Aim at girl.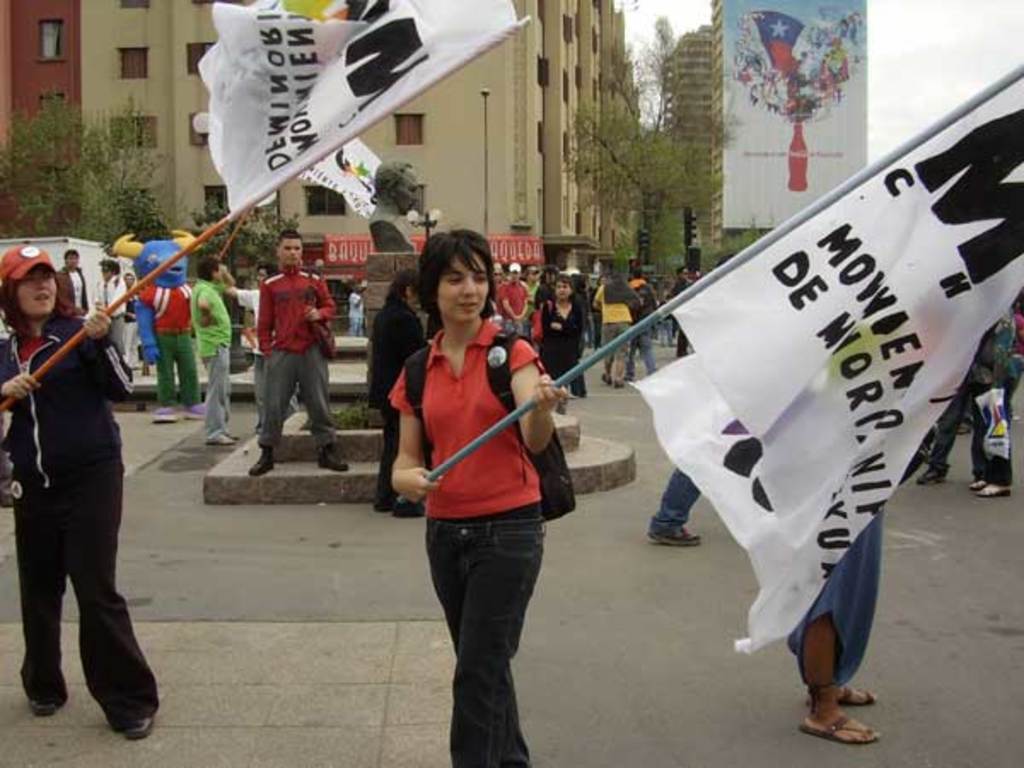
Aimed at l=386, t=230, r=570, b=766.
